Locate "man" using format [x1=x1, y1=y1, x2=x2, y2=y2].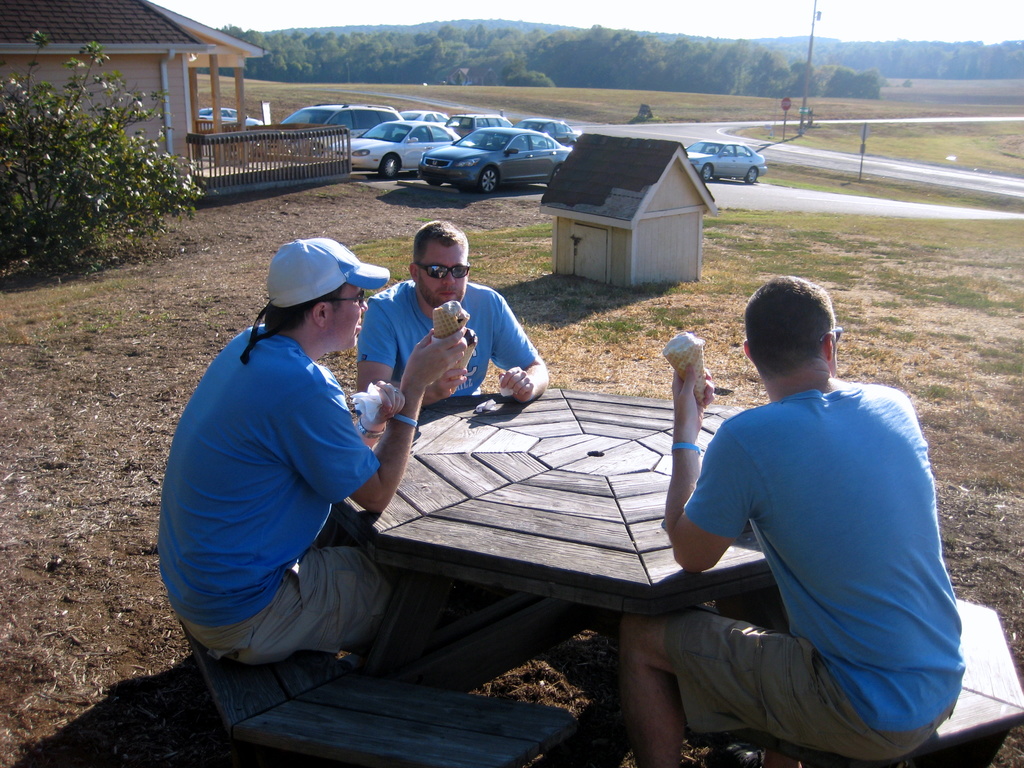
[x1=361, y1=214, x2=558, y2=417].
